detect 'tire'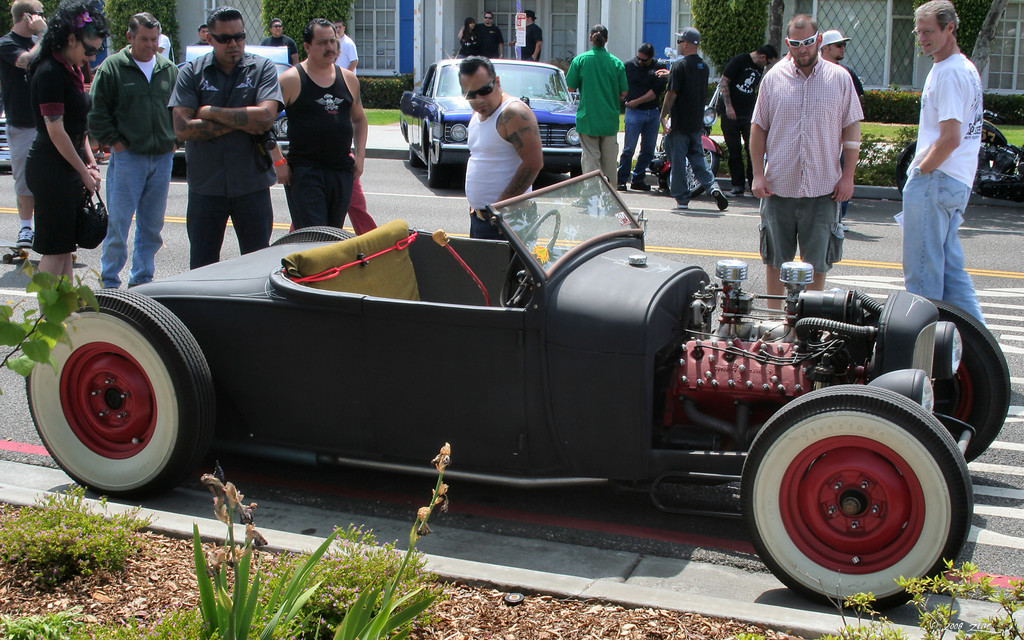
{"x1": 424, "y1": 143, "x2": 460, "y2": 190}
